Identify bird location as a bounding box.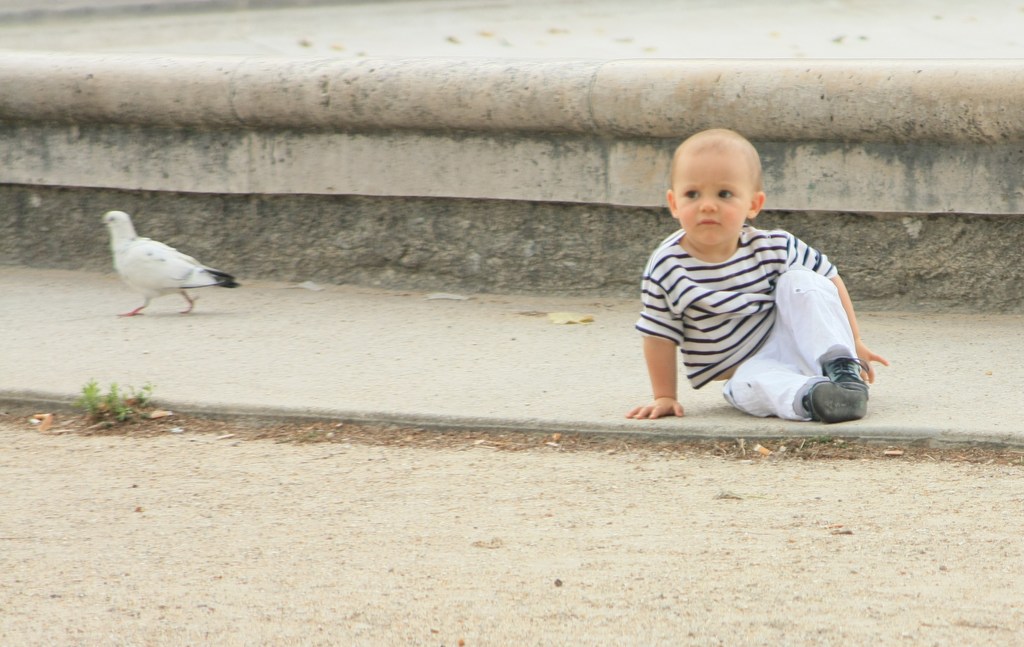
box=[83, 208, 226, 306].
